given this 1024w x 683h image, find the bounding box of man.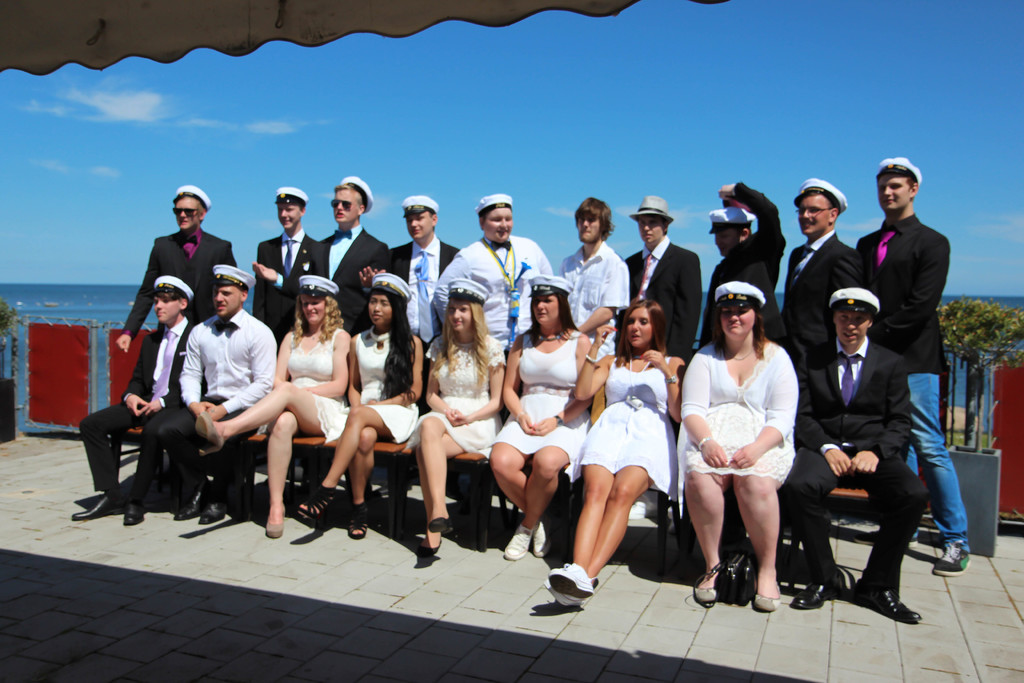
left=792, top=176, right=852, bottom=373.
